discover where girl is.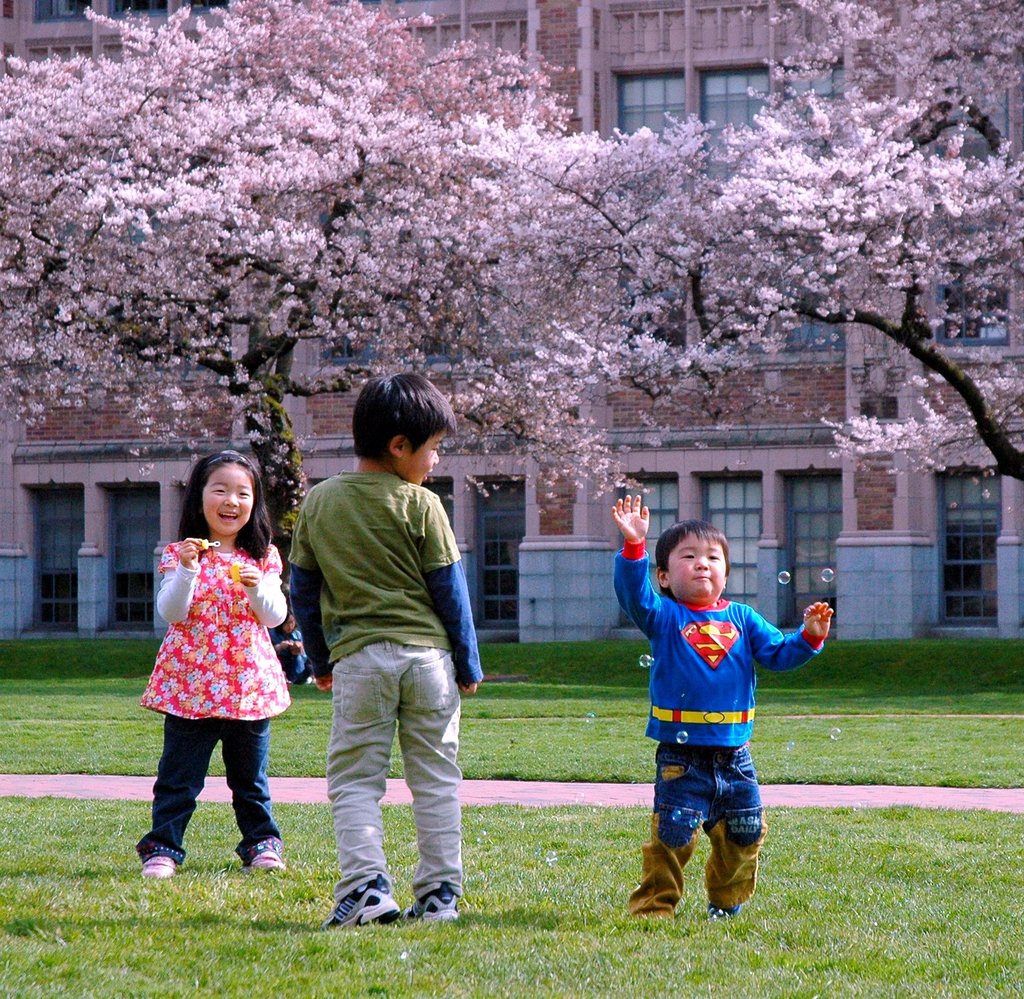
Discovered at Rect(132, 440, 293, 869).
